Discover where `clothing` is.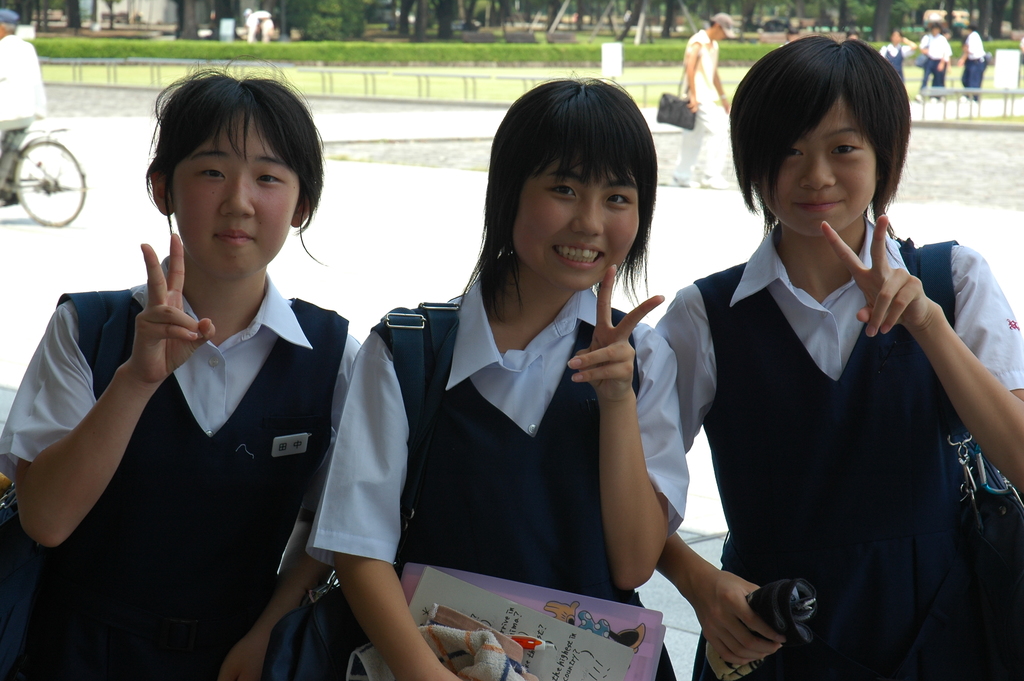
Discovered at [x1=957, y1=29, x2=991, y2=94].
